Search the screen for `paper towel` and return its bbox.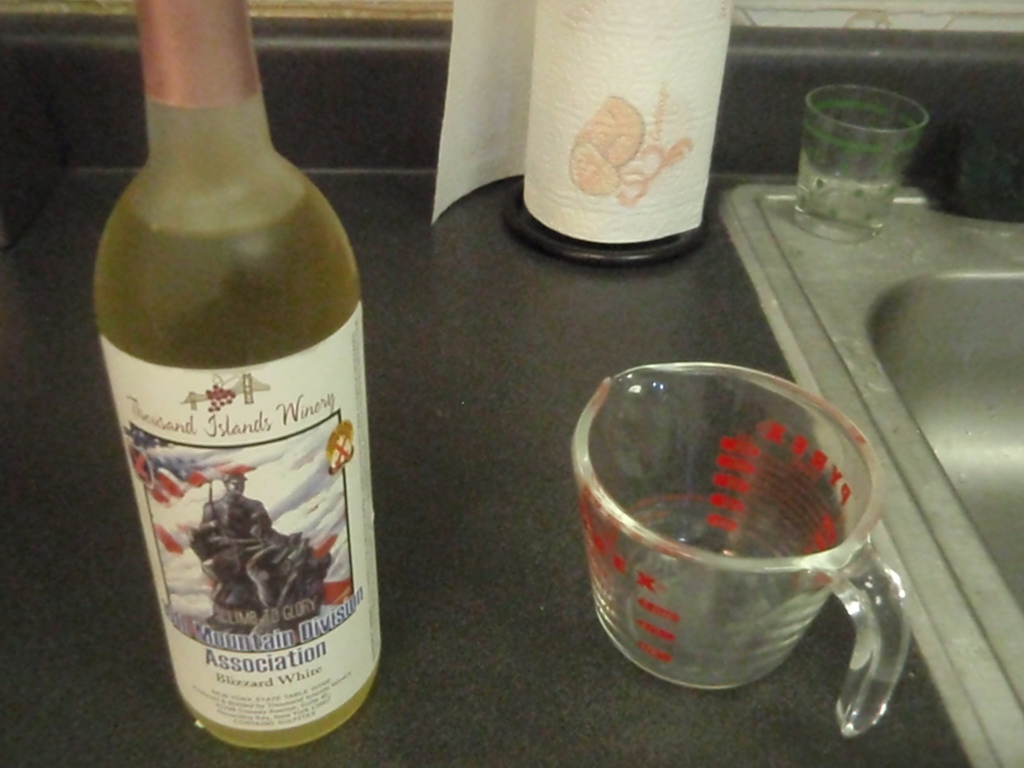
Found: box=[433, 0, 732, 246].
